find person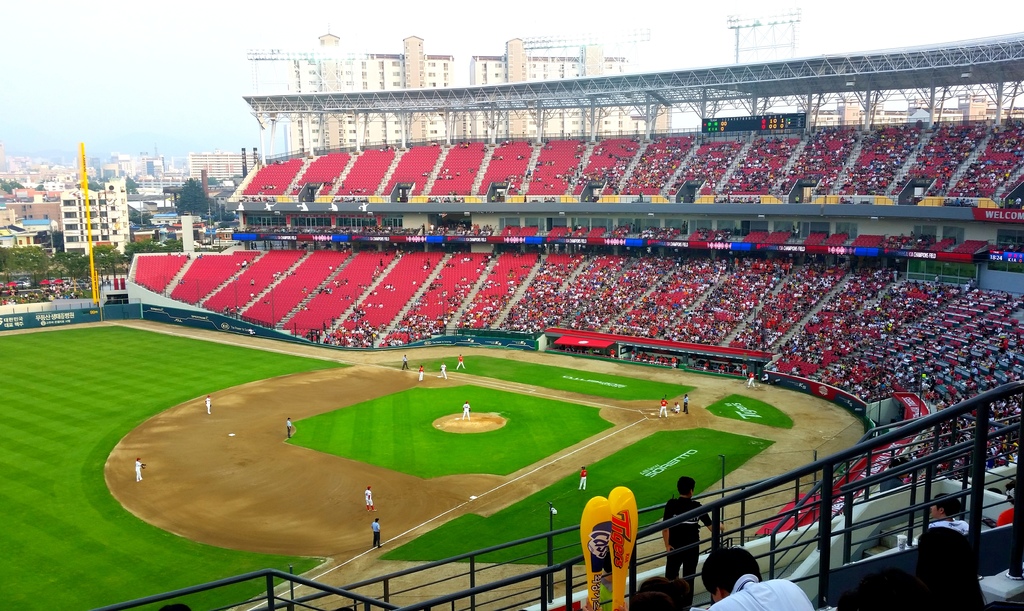
Rect(632, 571, 695, 610)
